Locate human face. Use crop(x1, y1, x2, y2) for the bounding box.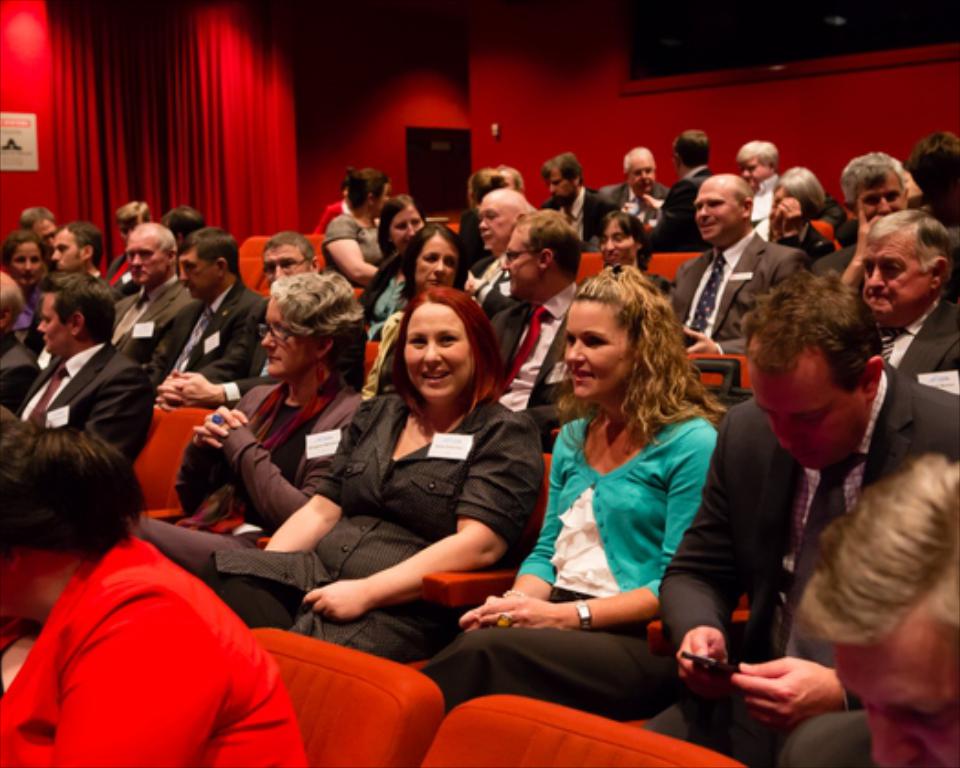
crop(2, 236, 38, 285).
